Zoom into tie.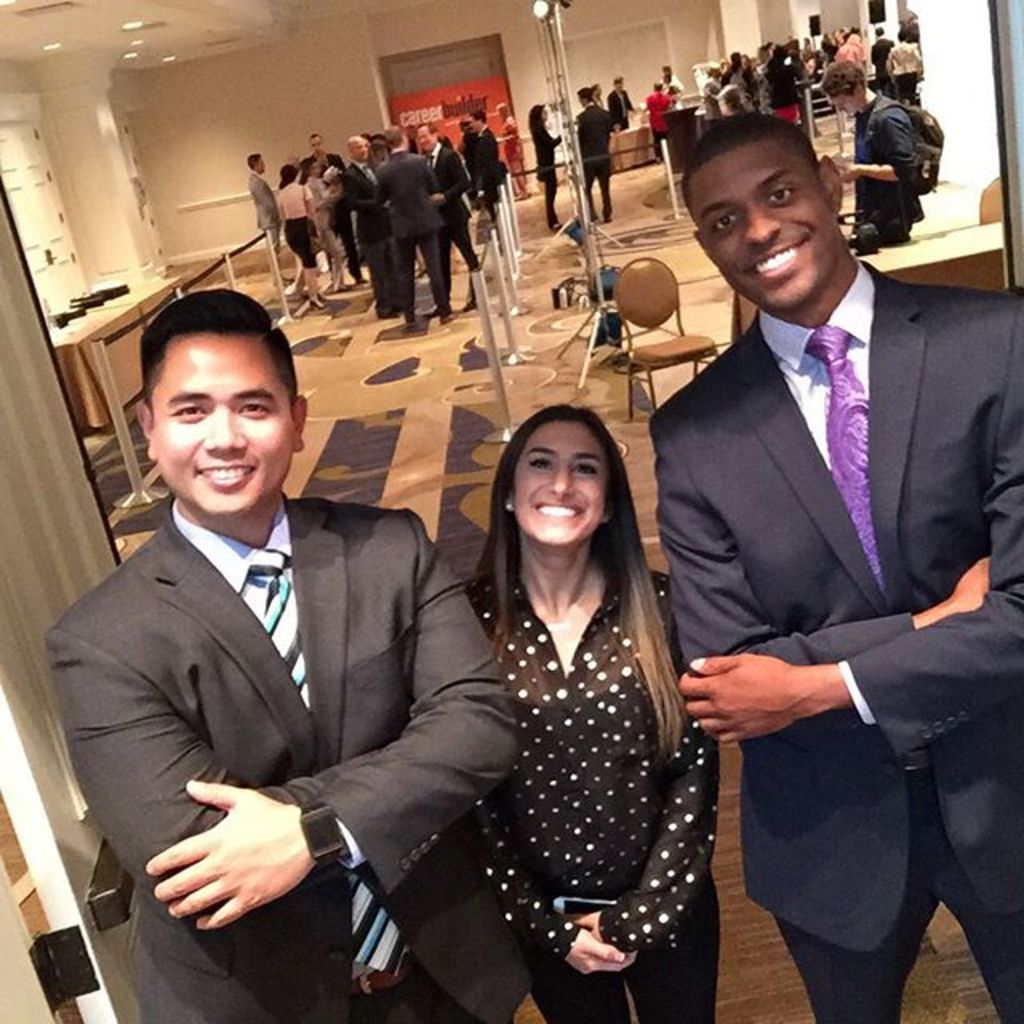
Zoom target: <bbox>811, 322, 880, 584</bbox>.
